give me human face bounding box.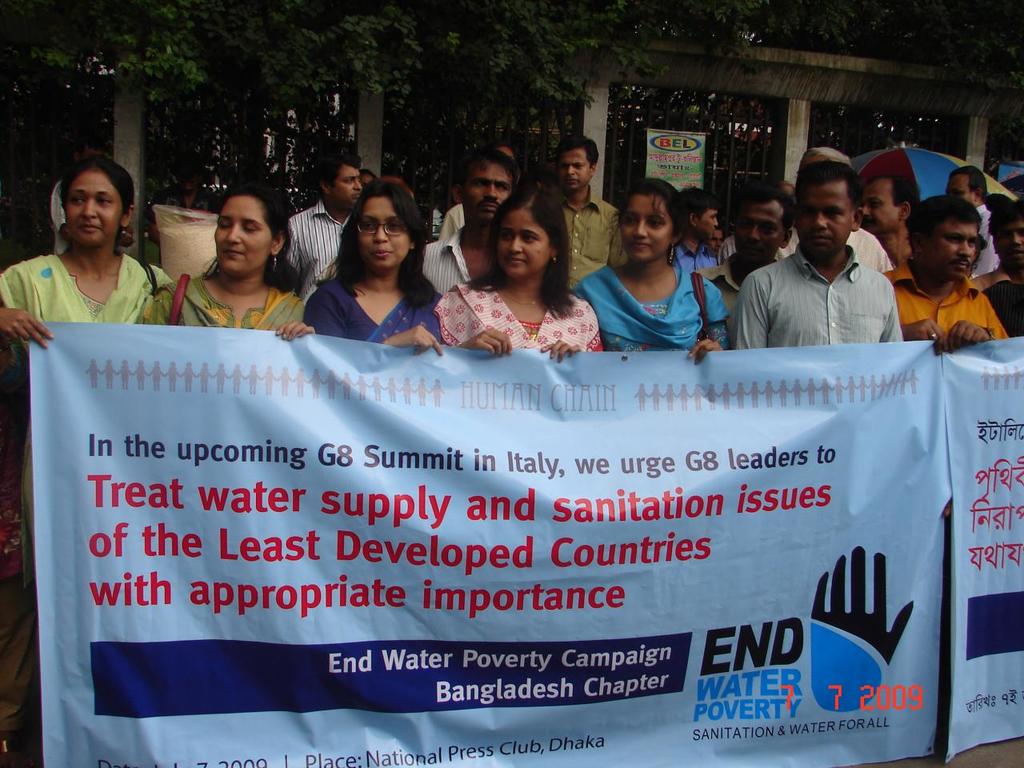
993/218/1023/265.
